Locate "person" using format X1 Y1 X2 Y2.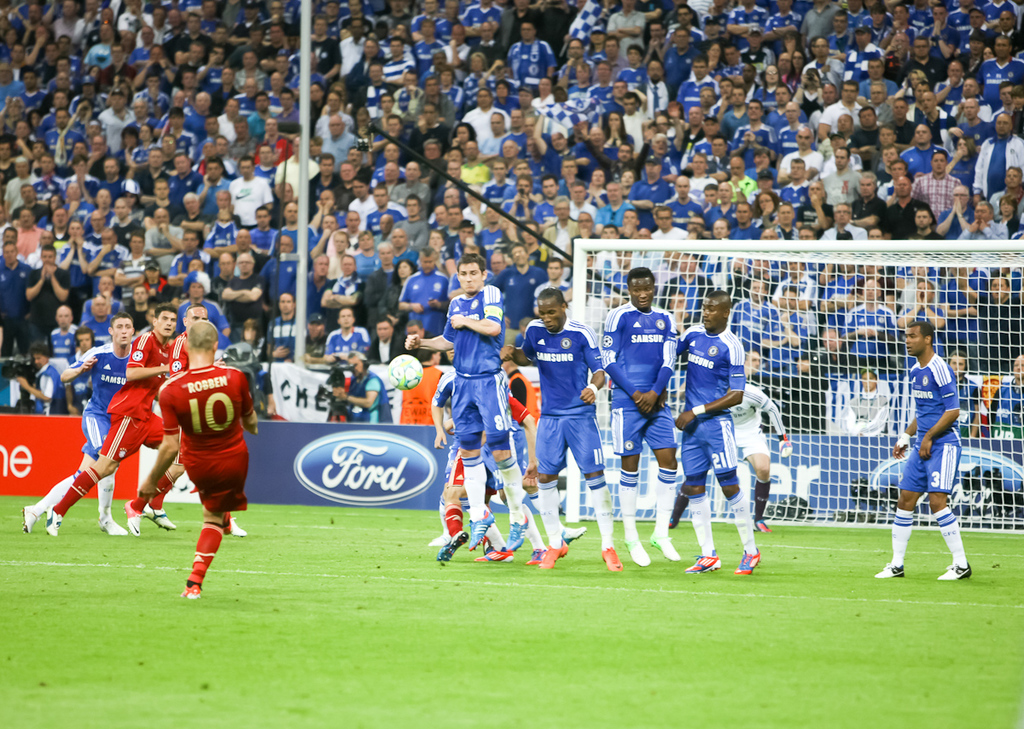
93 277 119 299.
